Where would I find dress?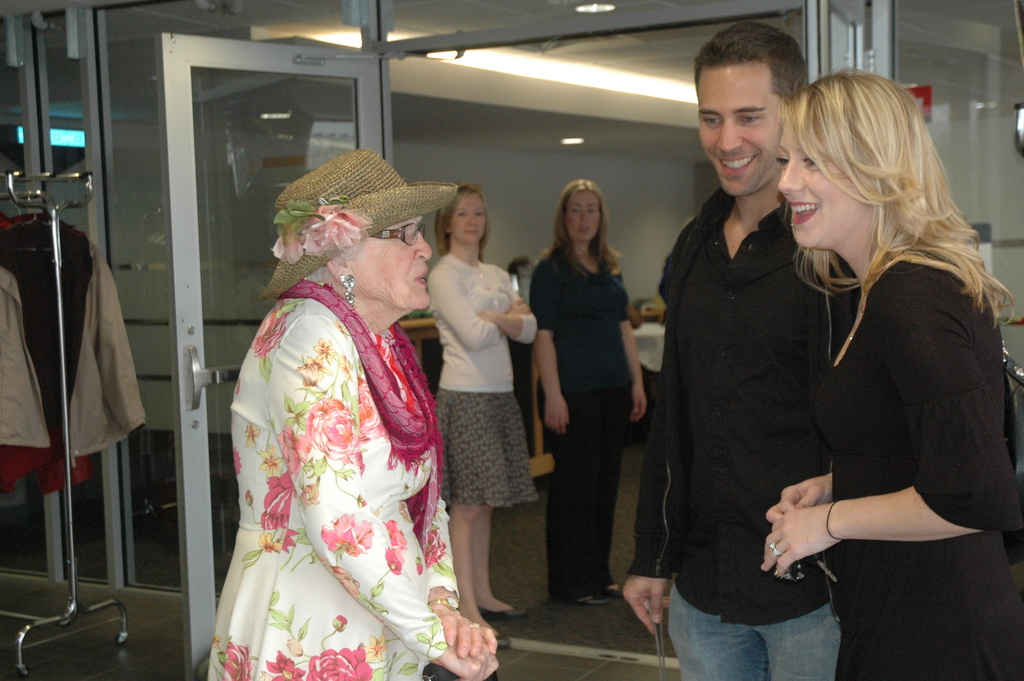
At 832 260 1023 680.
